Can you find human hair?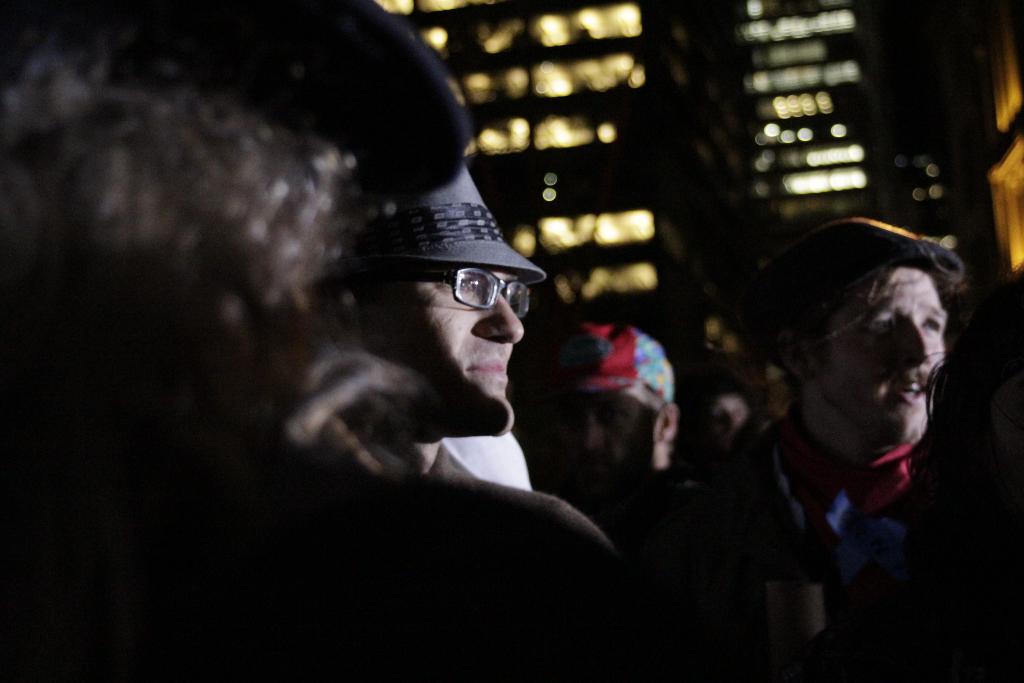
Yes, bounding box: <region>871, 259, 1023, 632</region>.
